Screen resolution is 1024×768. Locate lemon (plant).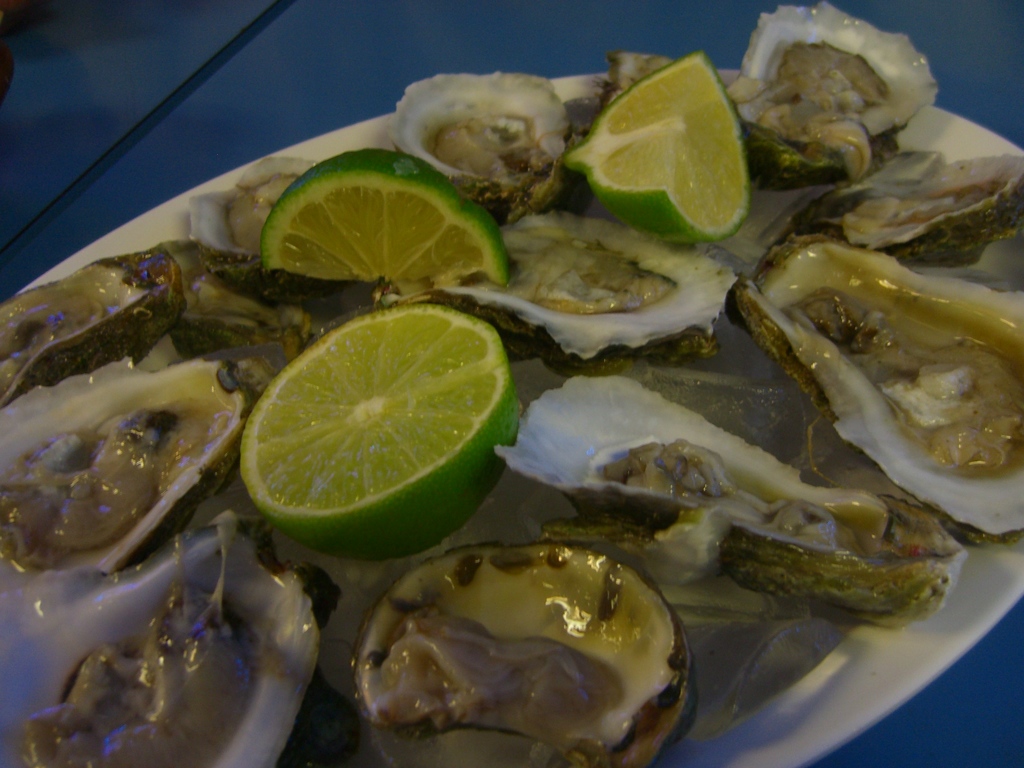
(left=258, top=145, right=511, bottom=285).
